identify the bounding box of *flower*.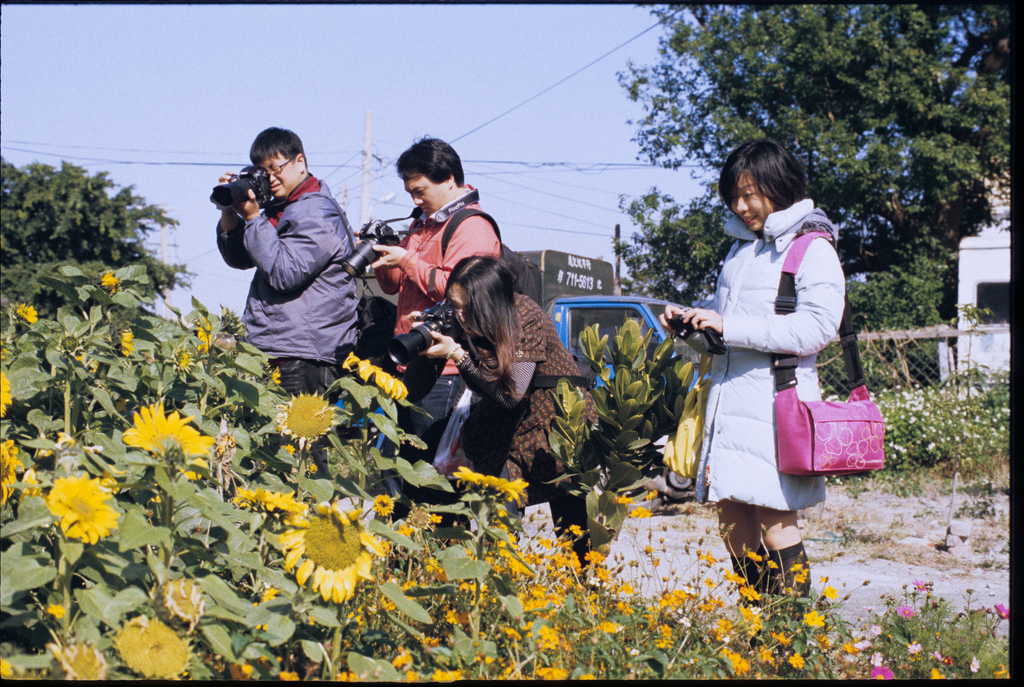
detection(38, 466, 113, 566).
